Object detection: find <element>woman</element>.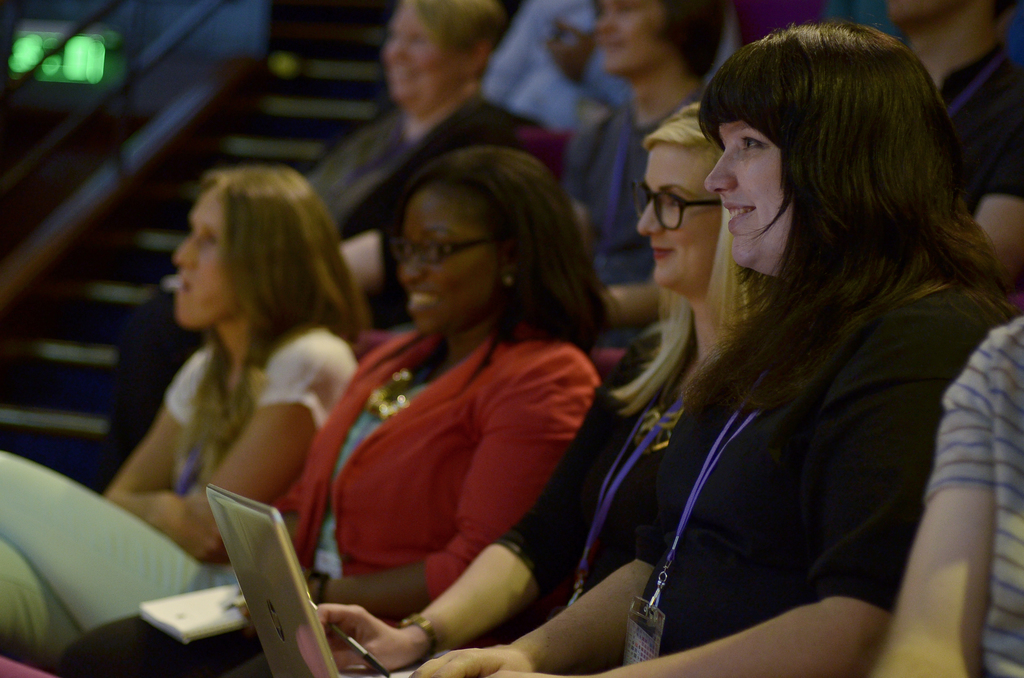
(295, 99, 778, 677).
